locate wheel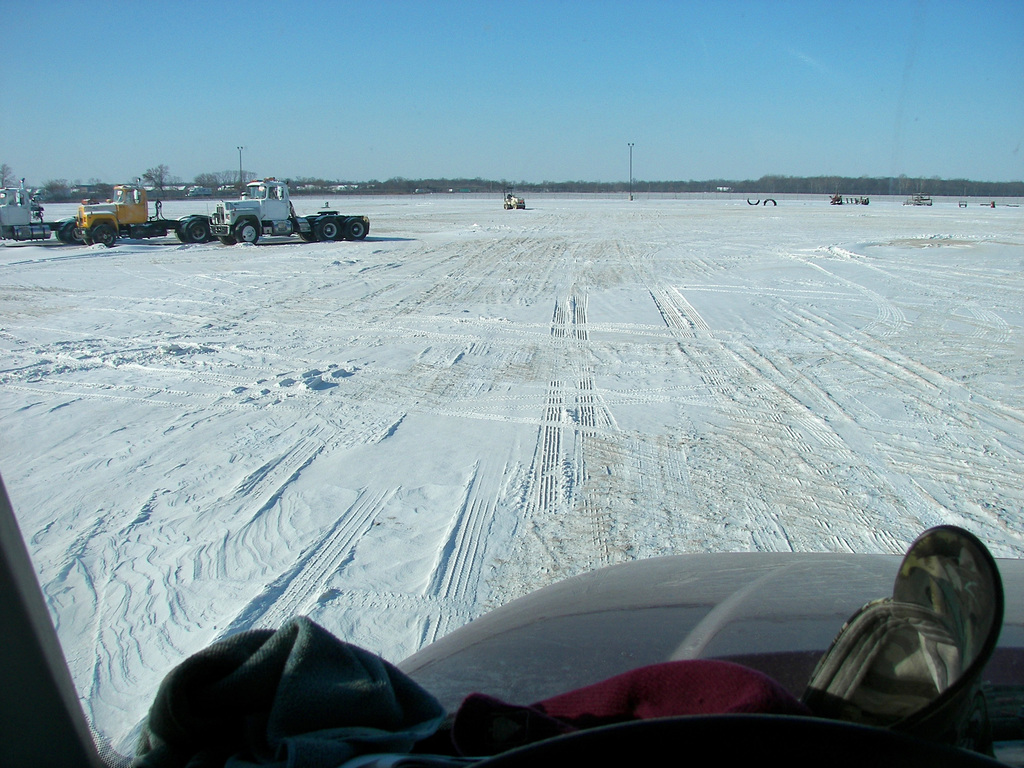
locate(189, 222, 209, 244)
